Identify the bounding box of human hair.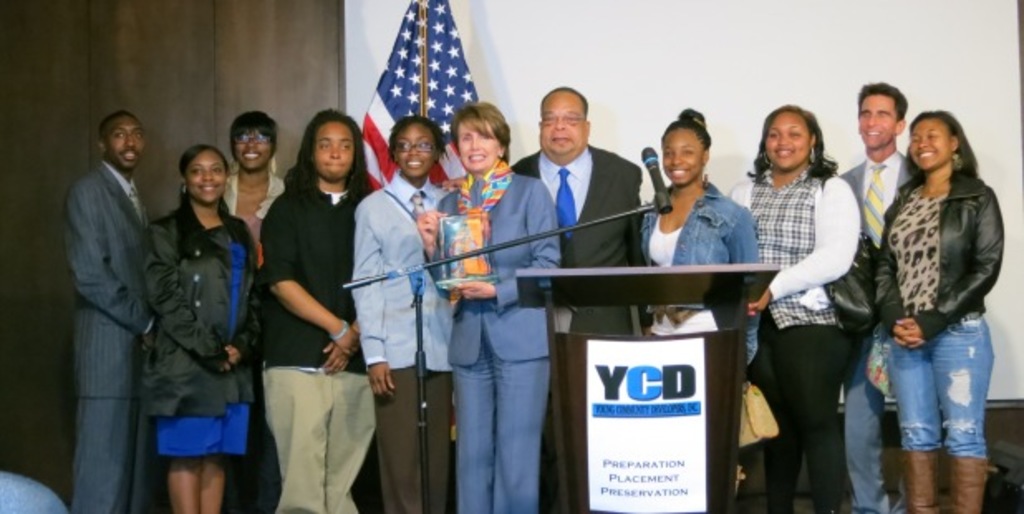
<box>171,143,250,257</box>.
